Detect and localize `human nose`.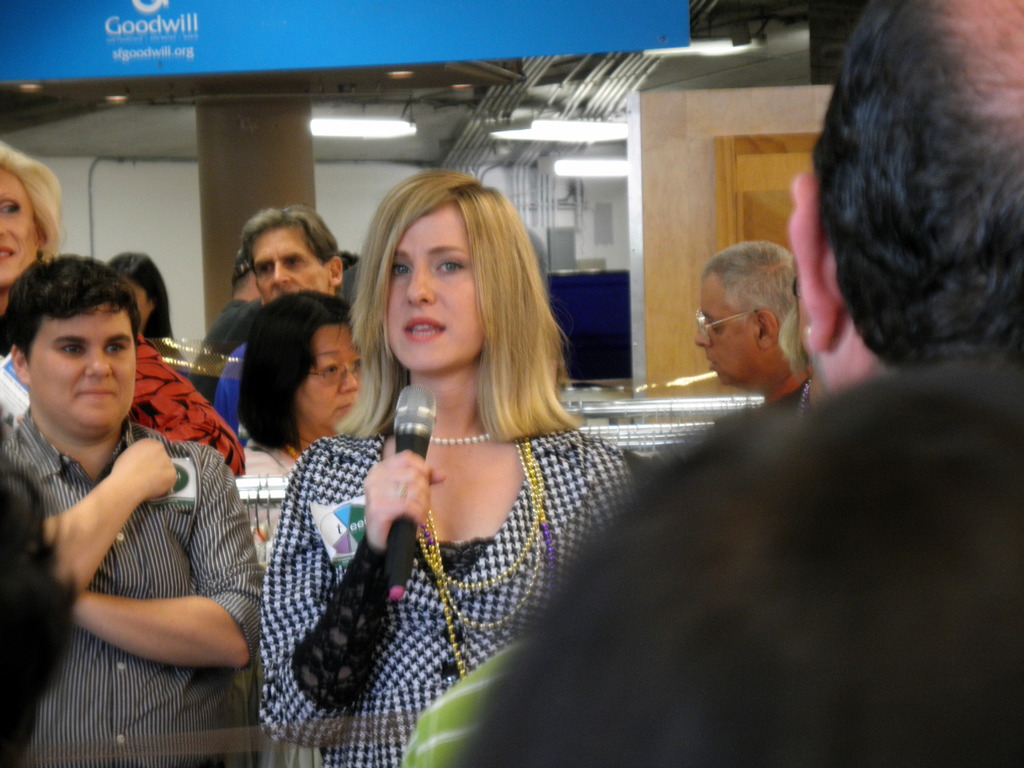
Localized at locate(339, 372, 358, 392).
